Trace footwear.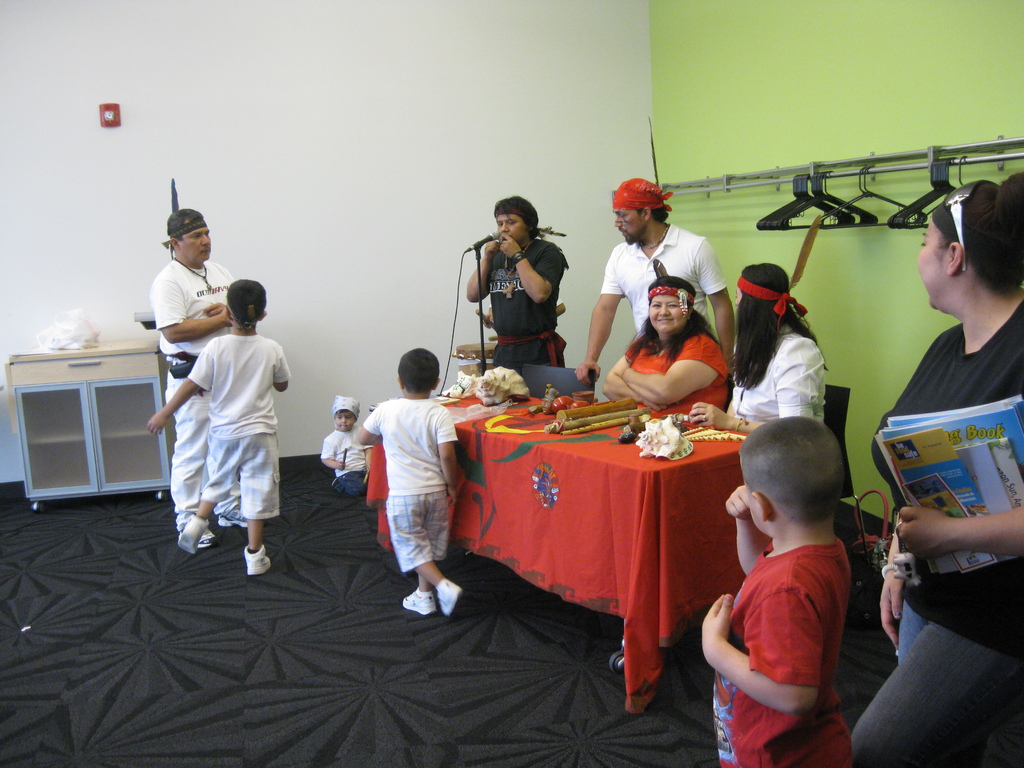
Traced to 433/579/465/616.
